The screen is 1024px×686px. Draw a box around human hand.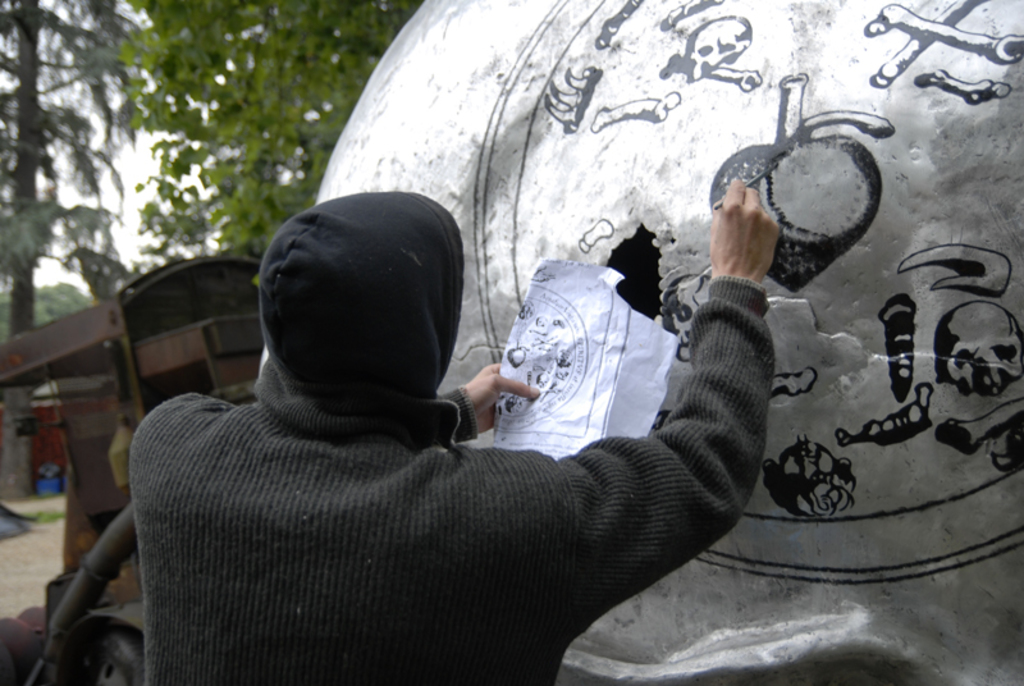
713:170:795:287.
